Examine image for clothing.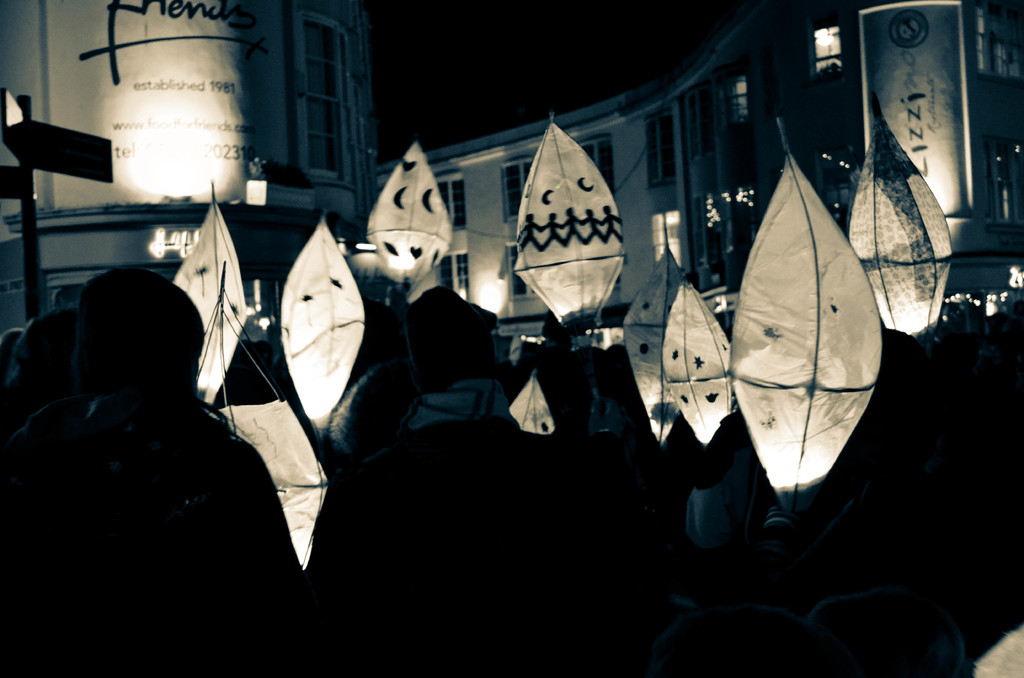
Examination result: rect(8, 402, 307, 677).
